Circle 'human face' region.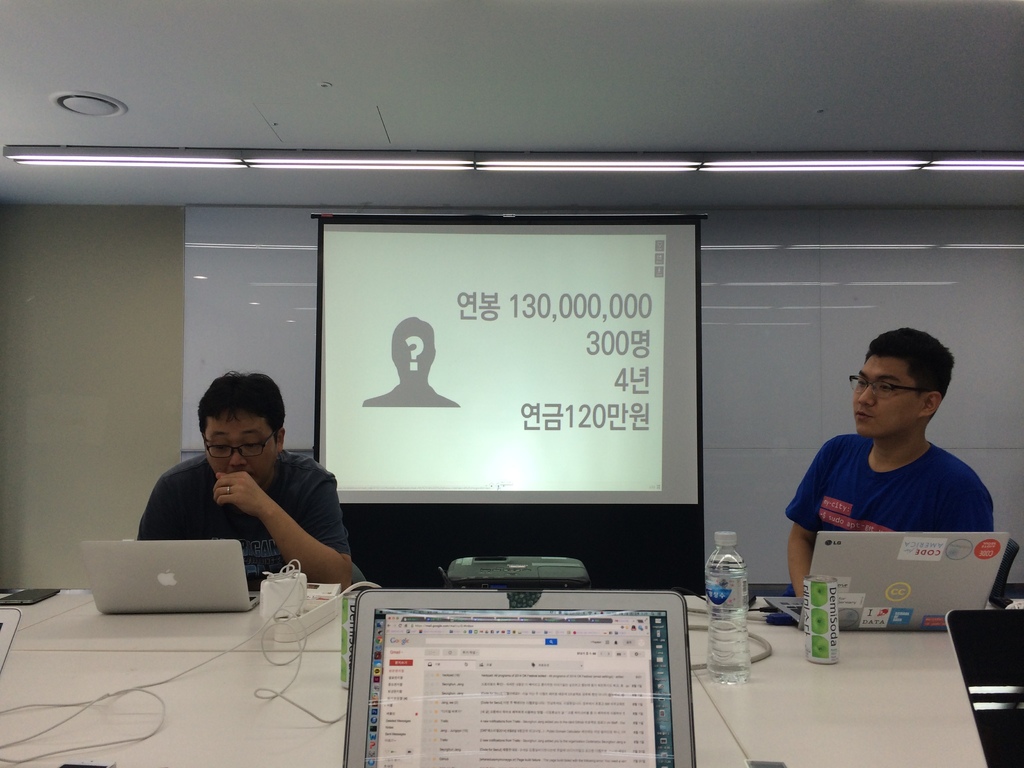
Region: bbox=(206, 410, 280, 484).
